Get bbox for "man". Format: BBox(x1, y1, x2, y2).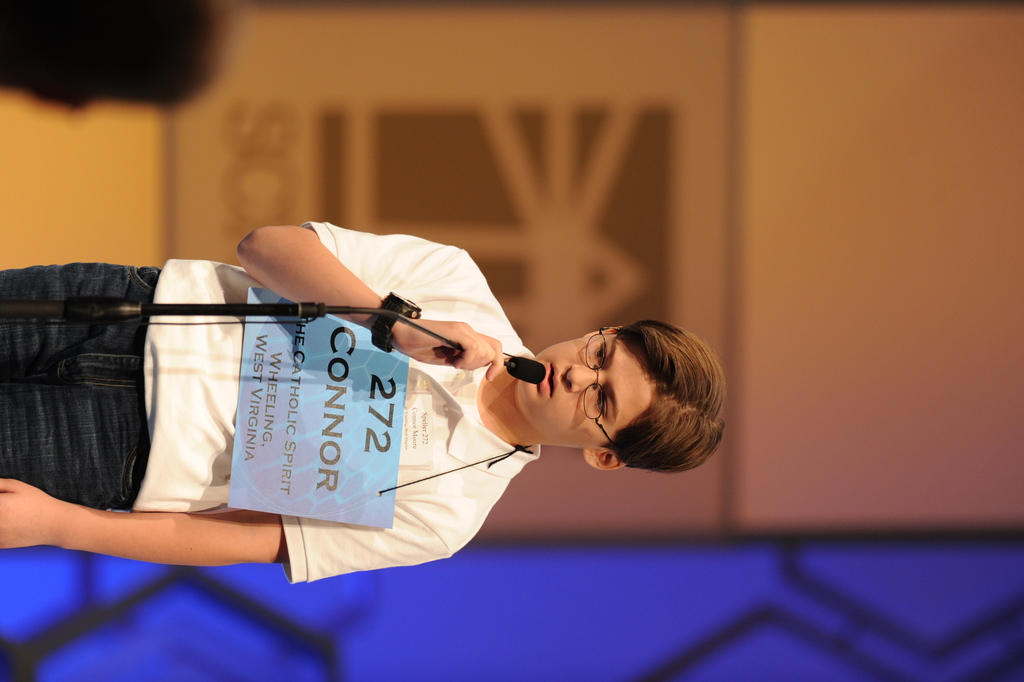
BBox(8, 185, 718, 615).
